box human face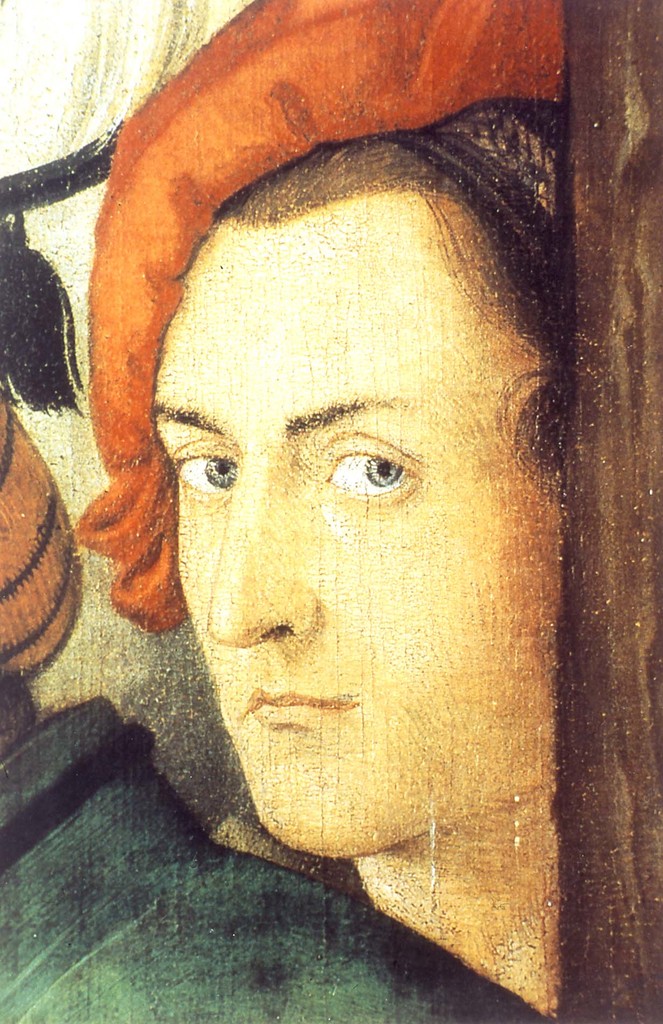
bbox(154, 257, 566, 870)
